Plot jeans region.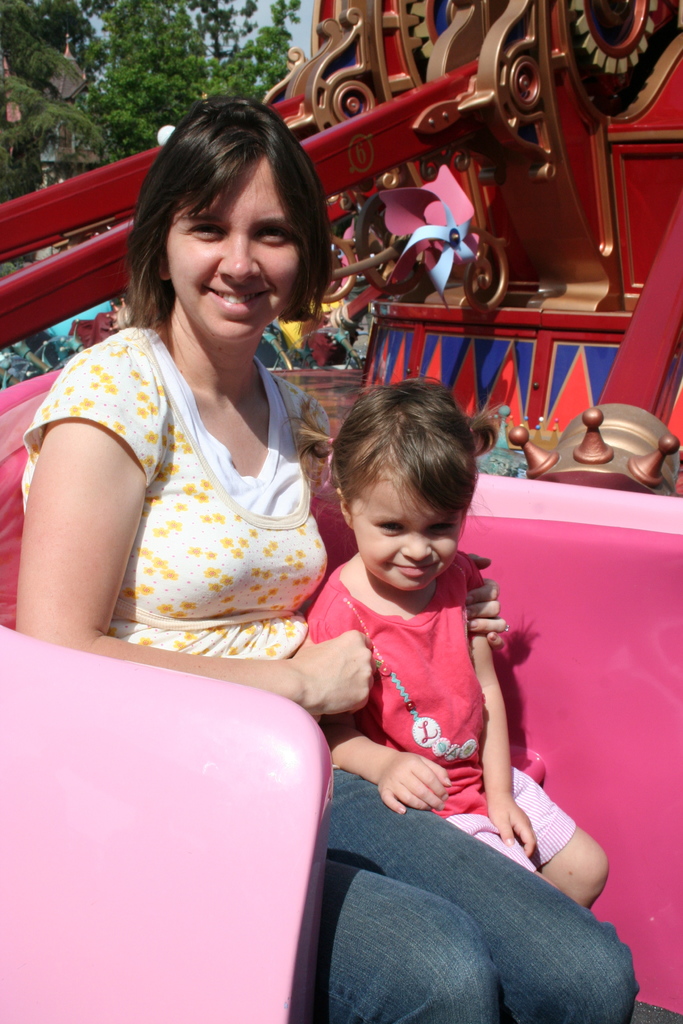
Plotted at box=[311, 745, 611, 1006].
